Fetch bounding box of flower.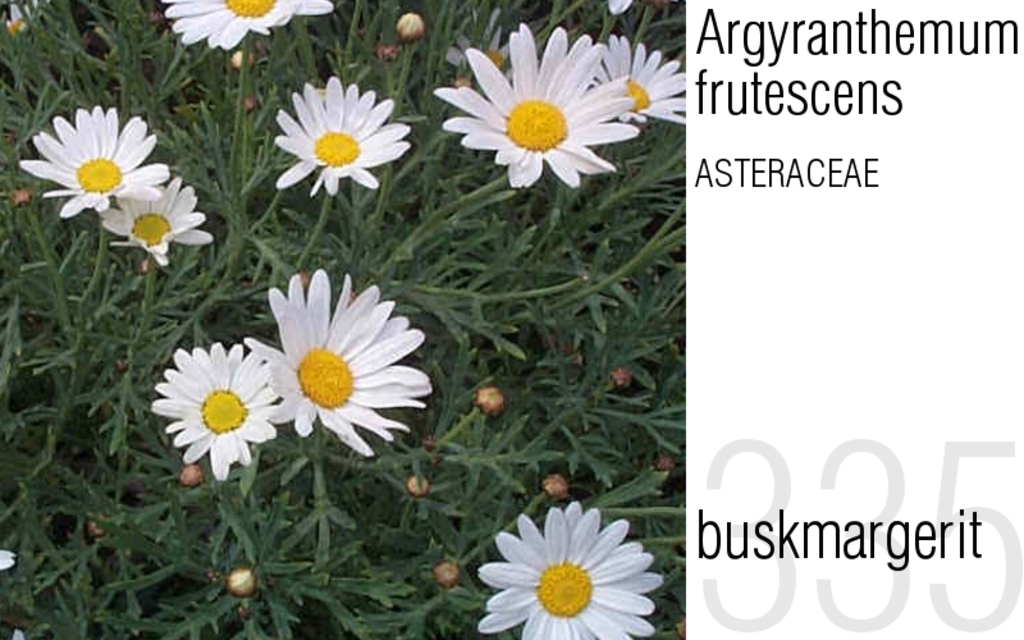
Bbox: [426, 554, 479, 593].
